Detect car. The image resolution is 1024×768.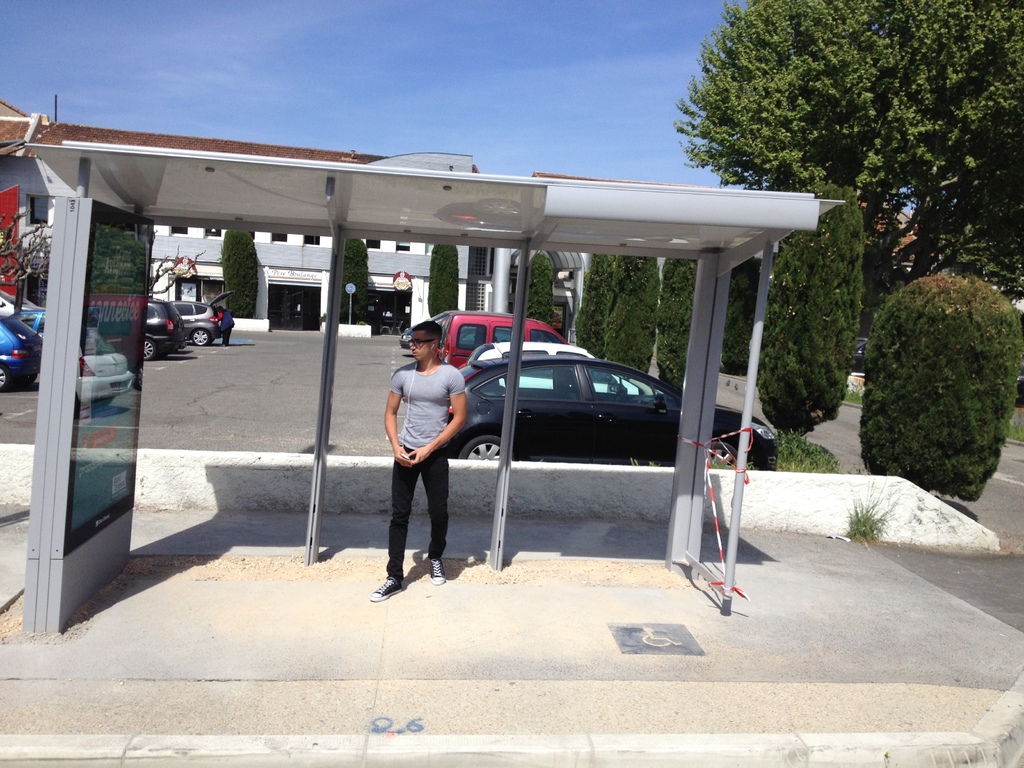
box=[0, 287, 28, 314].
